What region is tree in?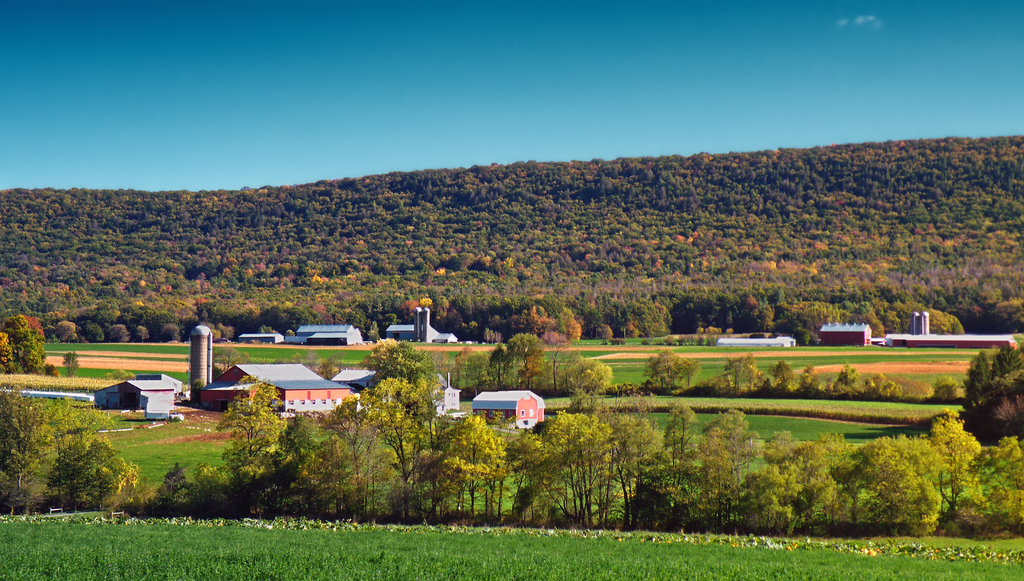
[36, 391, 118, 504].
